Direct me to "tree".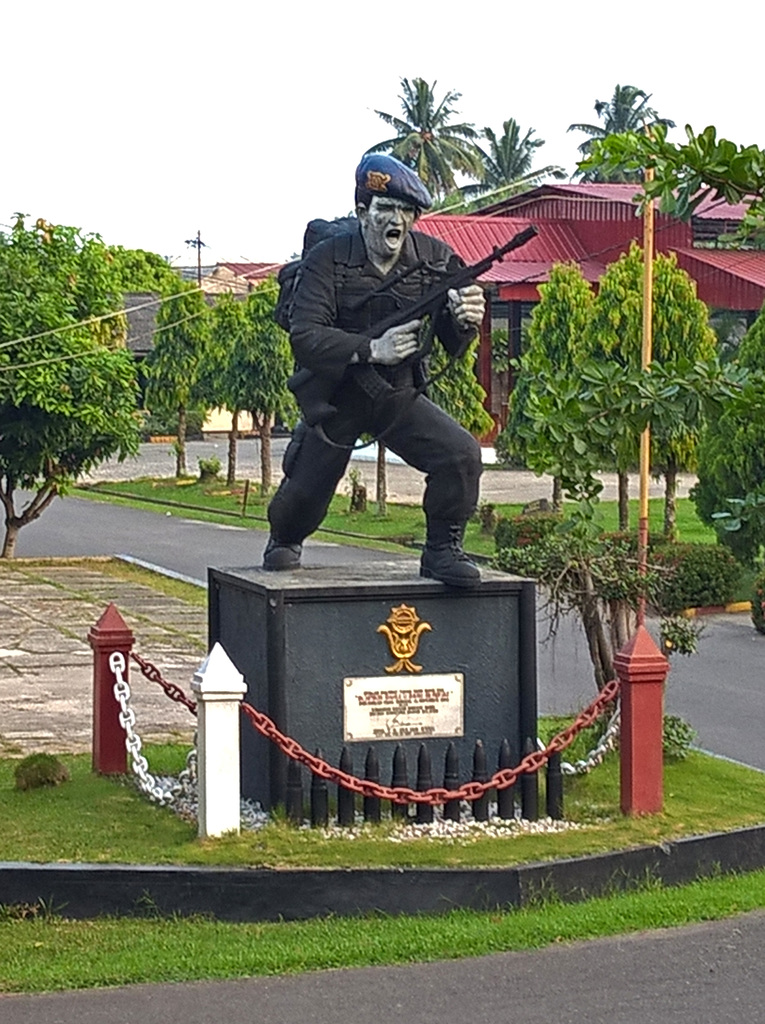
Direction: [601,243,720,488].
